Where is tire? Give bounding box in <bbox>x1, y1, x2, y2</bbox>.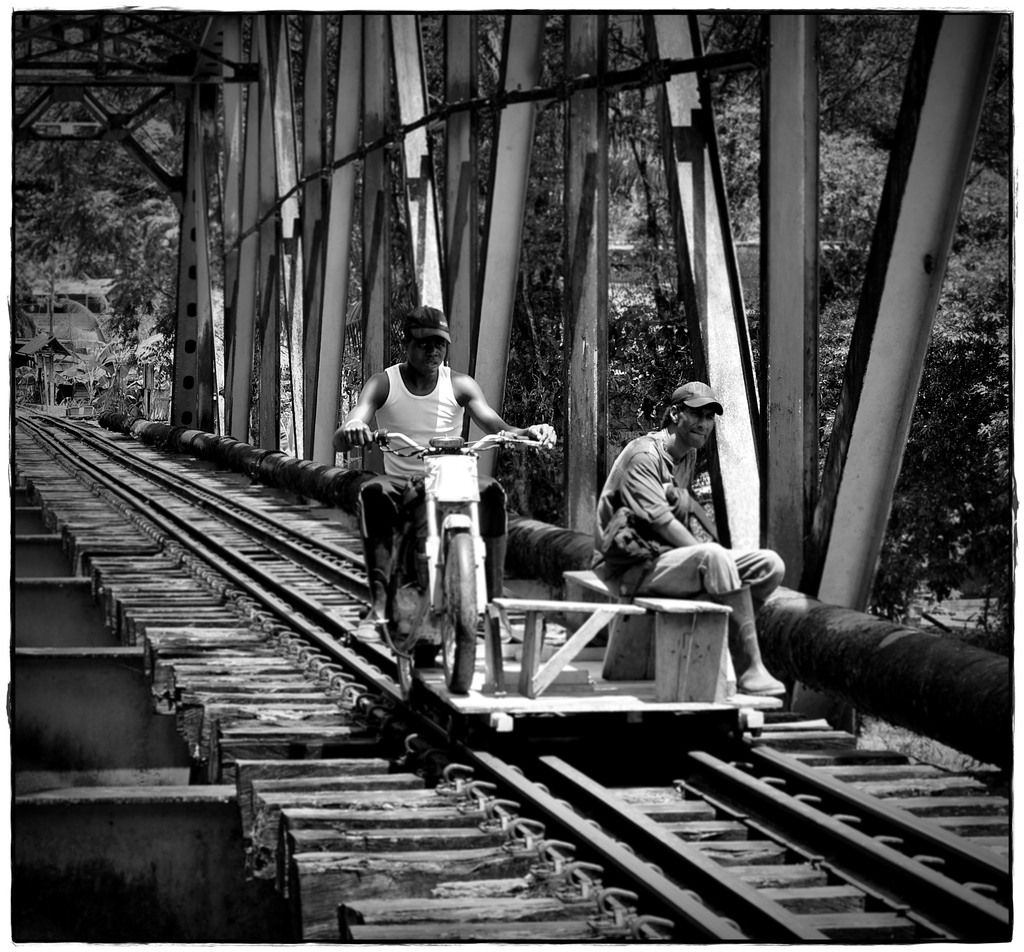
<bbox>438, 535, 479, 696</bbox>.
